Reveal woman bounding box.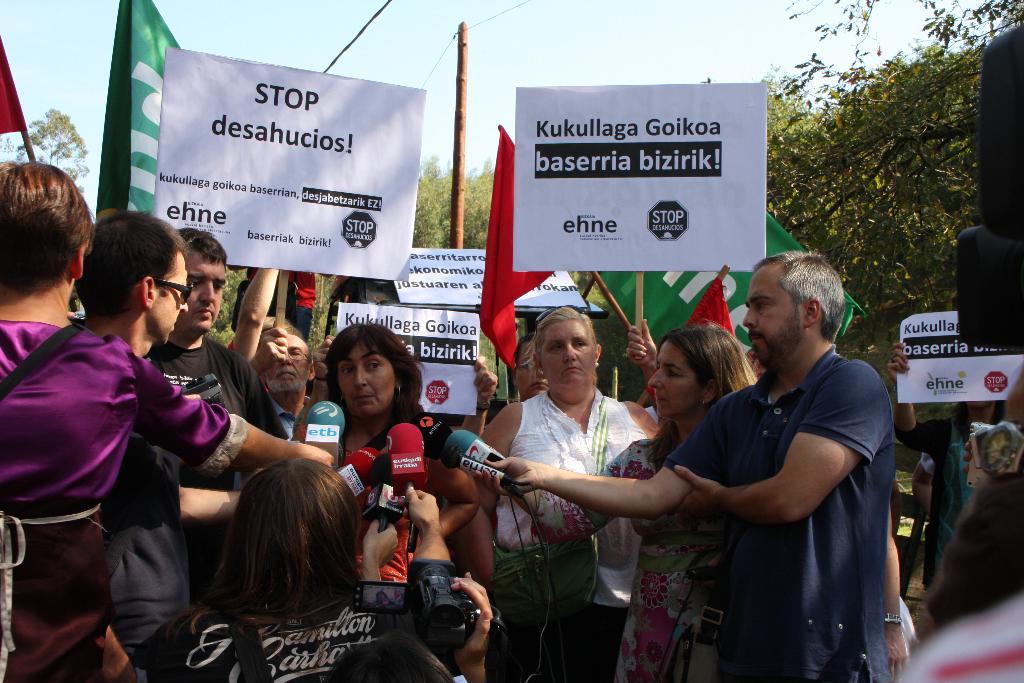
Revealed: bbox(452, 304, 670, 682).
